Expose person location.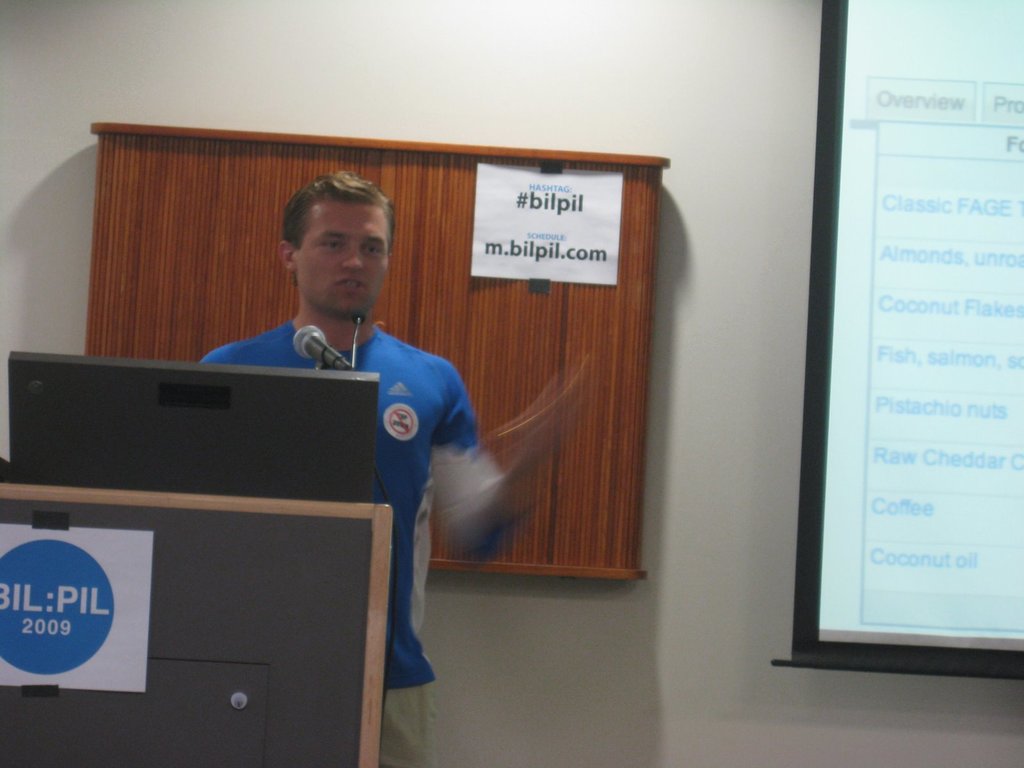
Exposed at 269:155:569:692.
